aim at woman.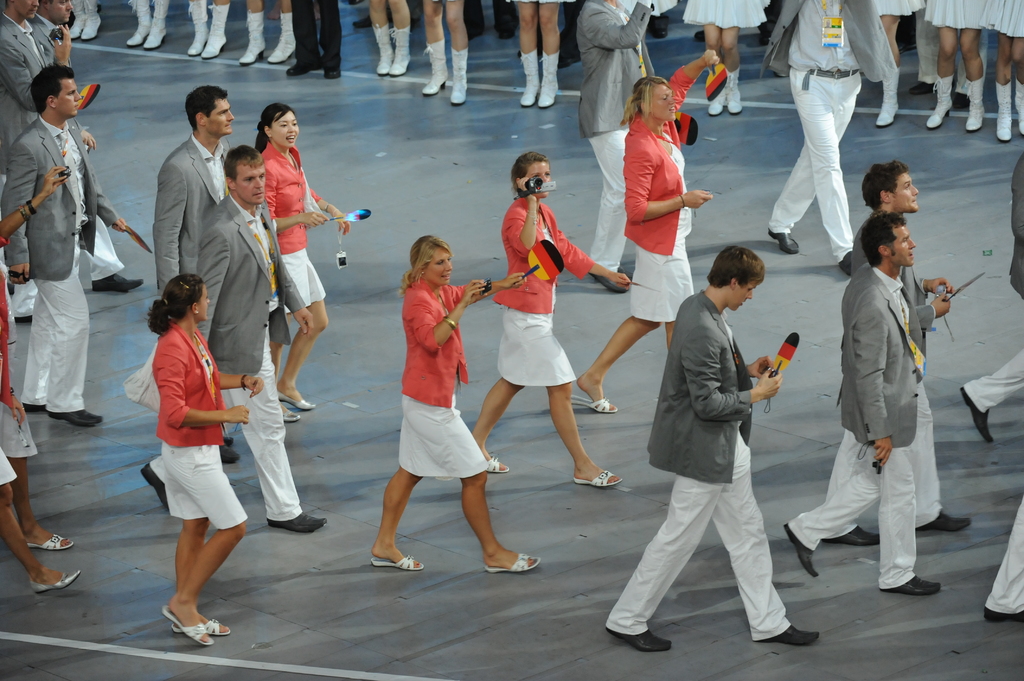
Aimed at Rect(363, 198, 500, 565).
